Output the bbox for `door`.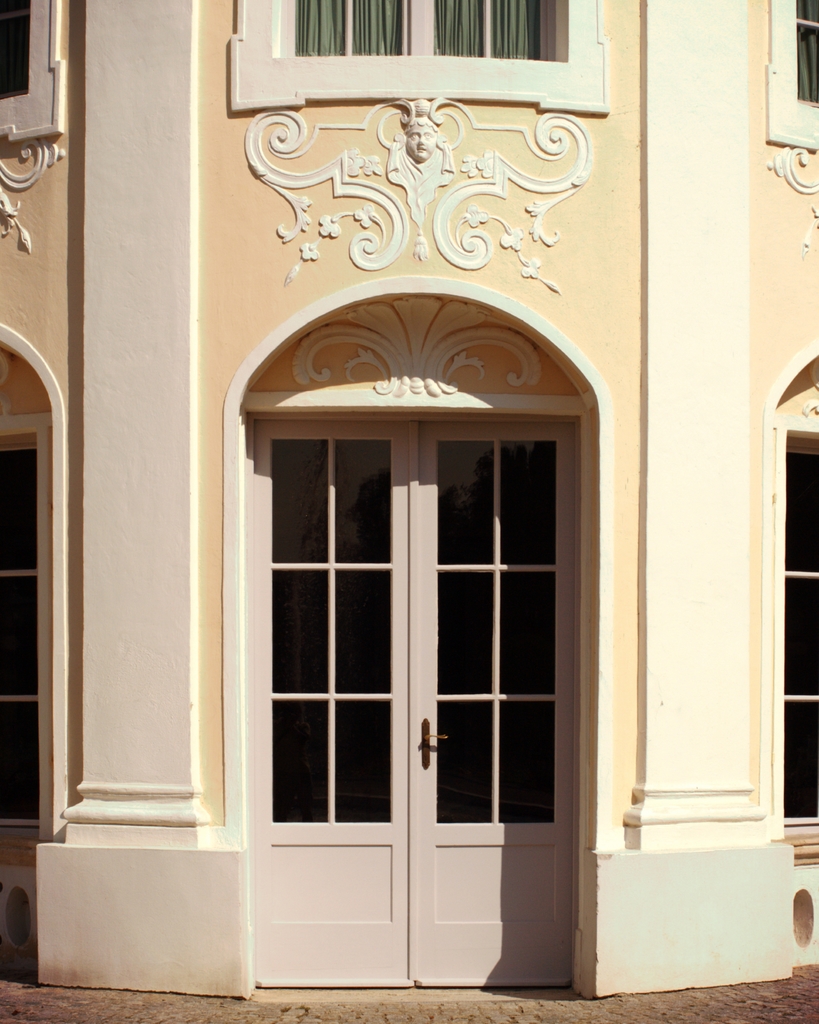
[x1=238, y1=370, x2=597, y2=979].
